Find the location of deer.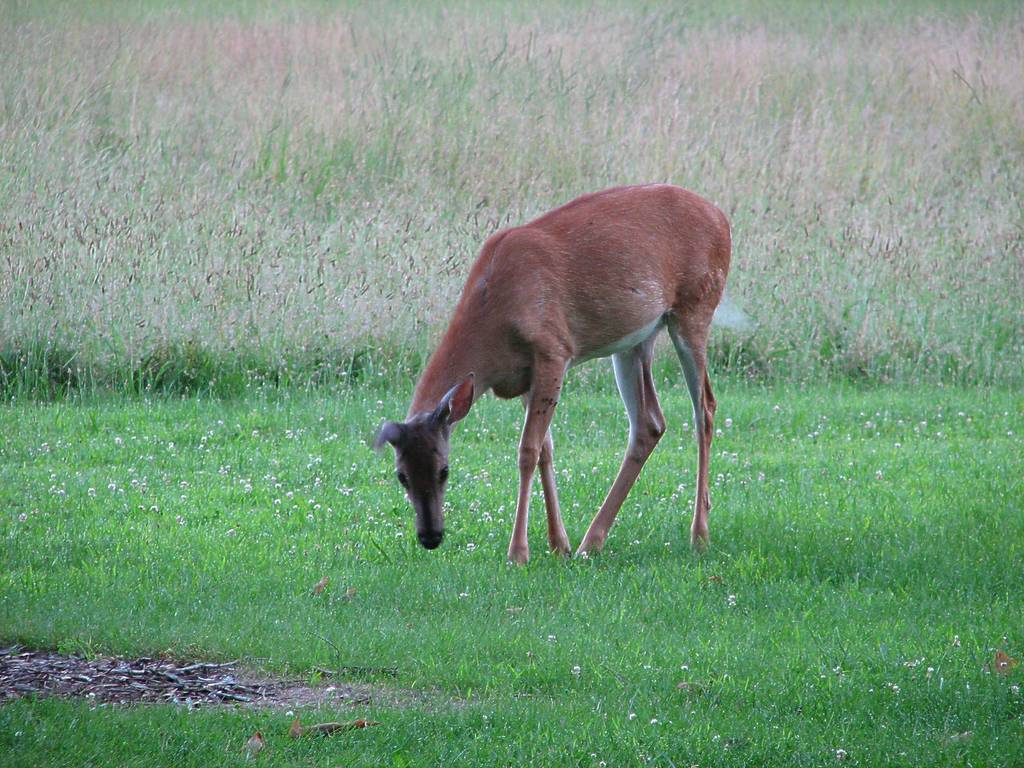
Location: left=362, top=180, right=733, bottom=554.
